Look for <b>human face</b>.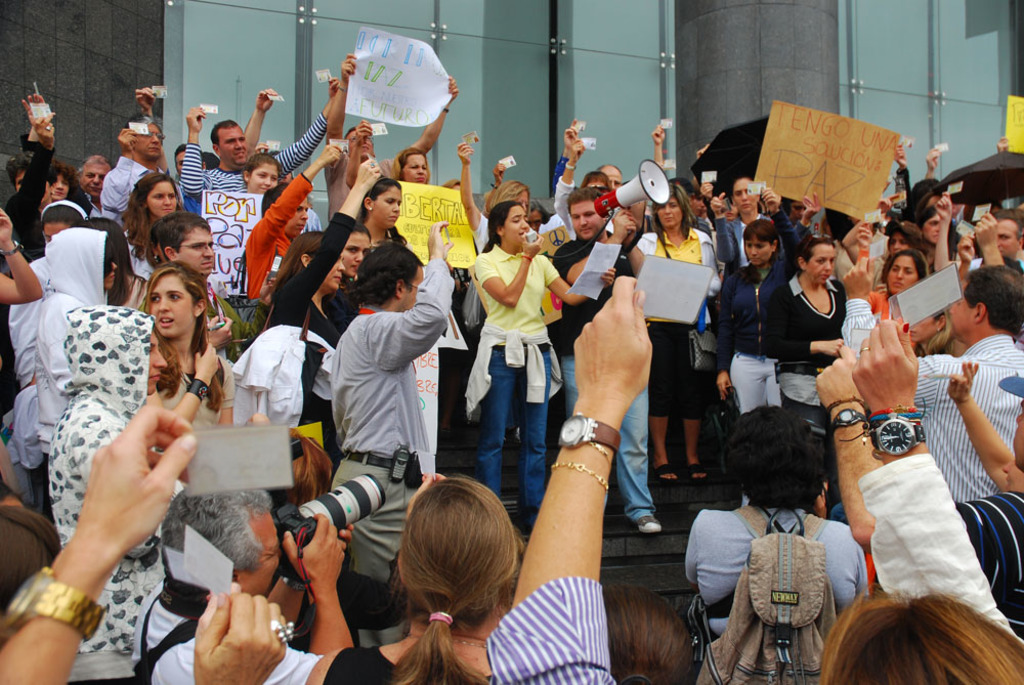
Found: 659 200 679 226.
